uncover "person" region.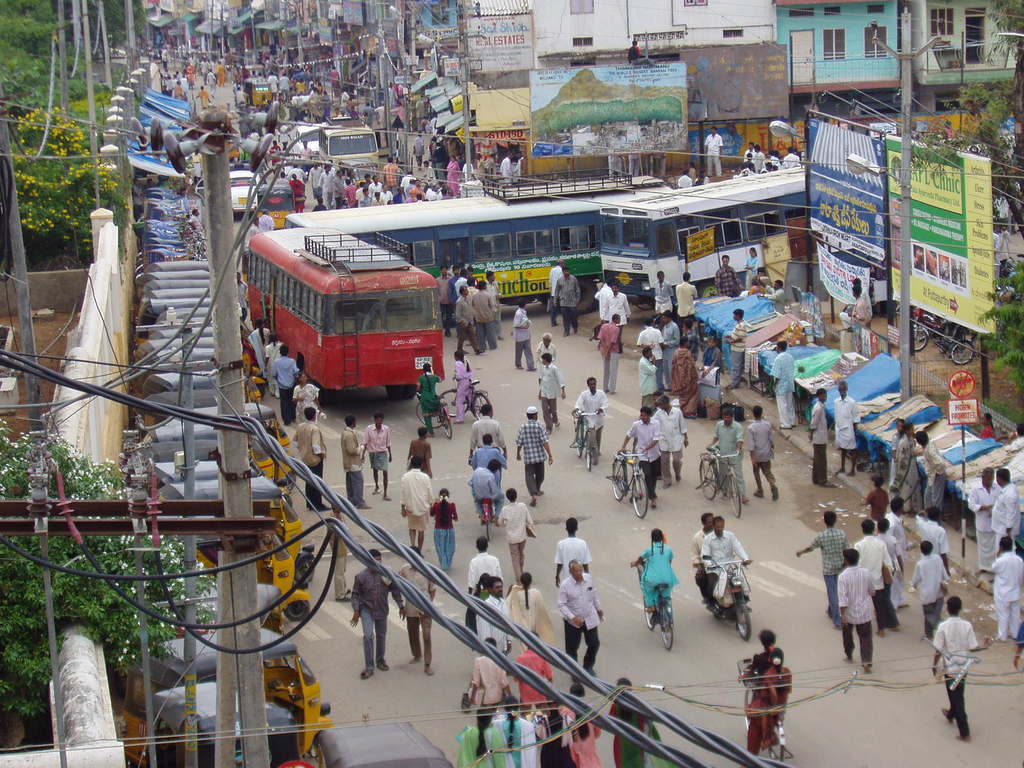
Uncovered: 249 216 259 241.
